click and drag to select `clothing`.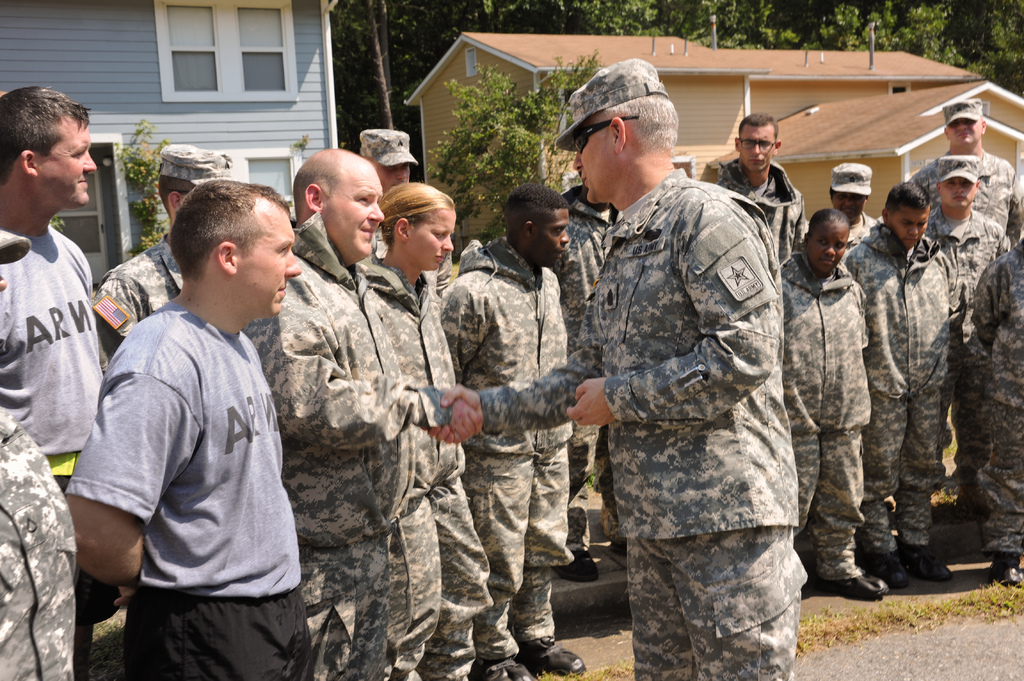
Selection: detection(490, 162, 812, 680).
